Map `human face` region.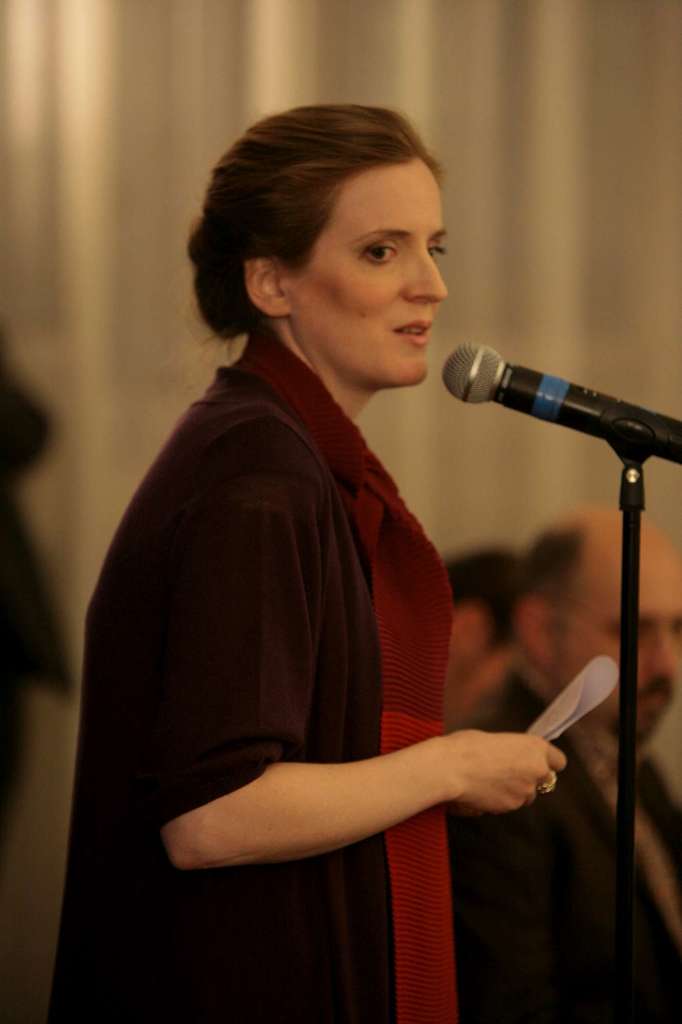
Mapped to Rect(298, 163, 447, 390).
